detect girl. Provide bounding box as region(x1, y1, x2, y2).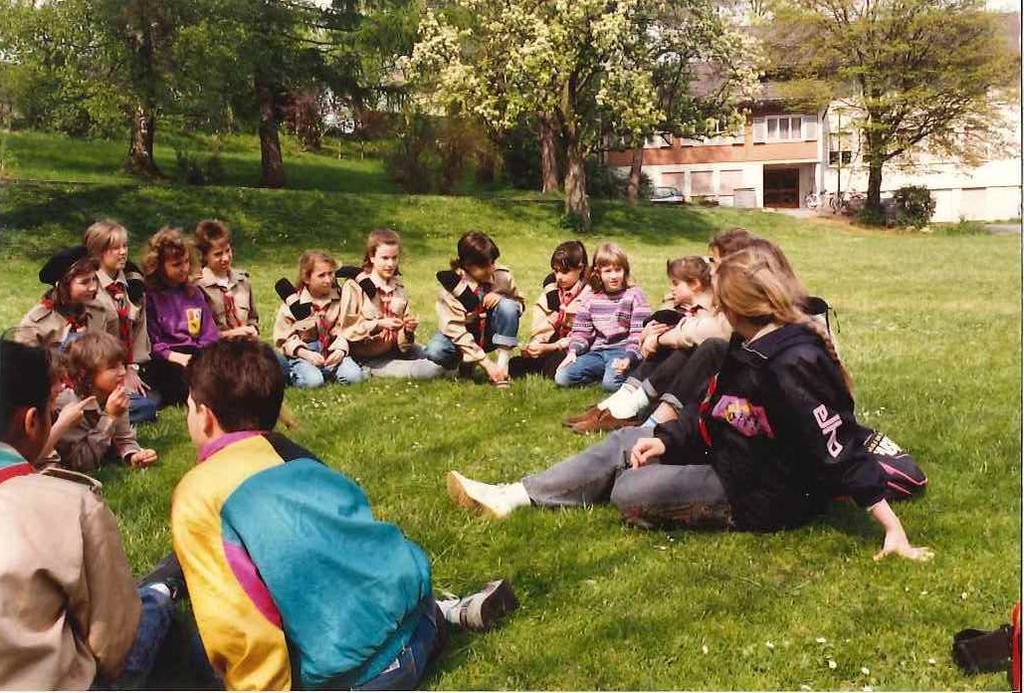
region(80, 219, 150, 398).
